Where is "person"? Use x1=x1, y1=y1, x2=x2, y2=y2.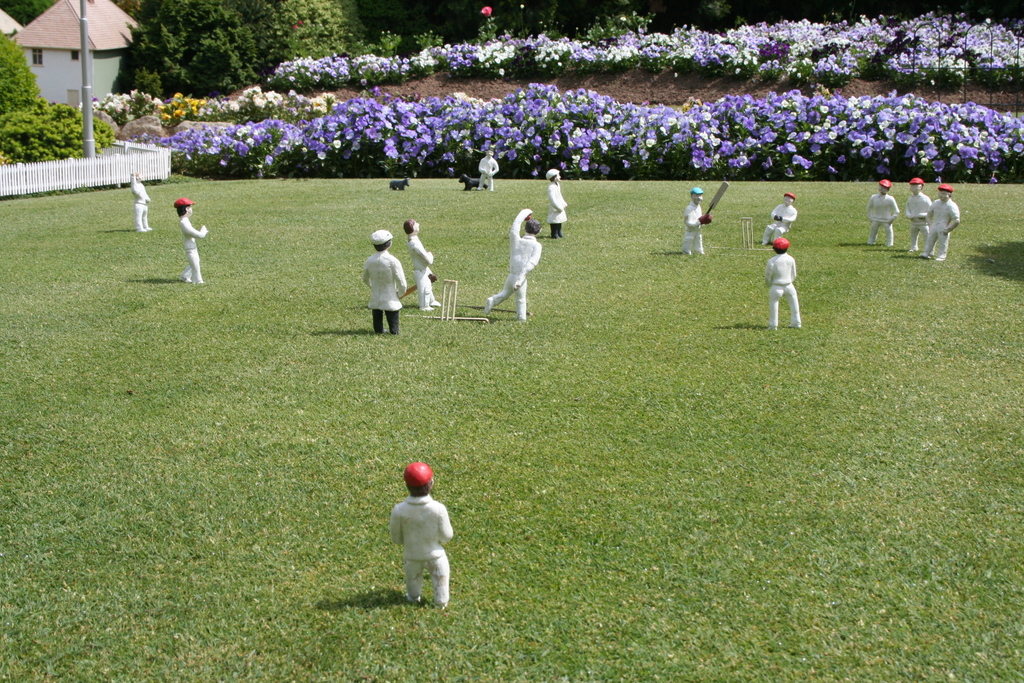
x1=681, y1=185, x2=710, y2=262.
